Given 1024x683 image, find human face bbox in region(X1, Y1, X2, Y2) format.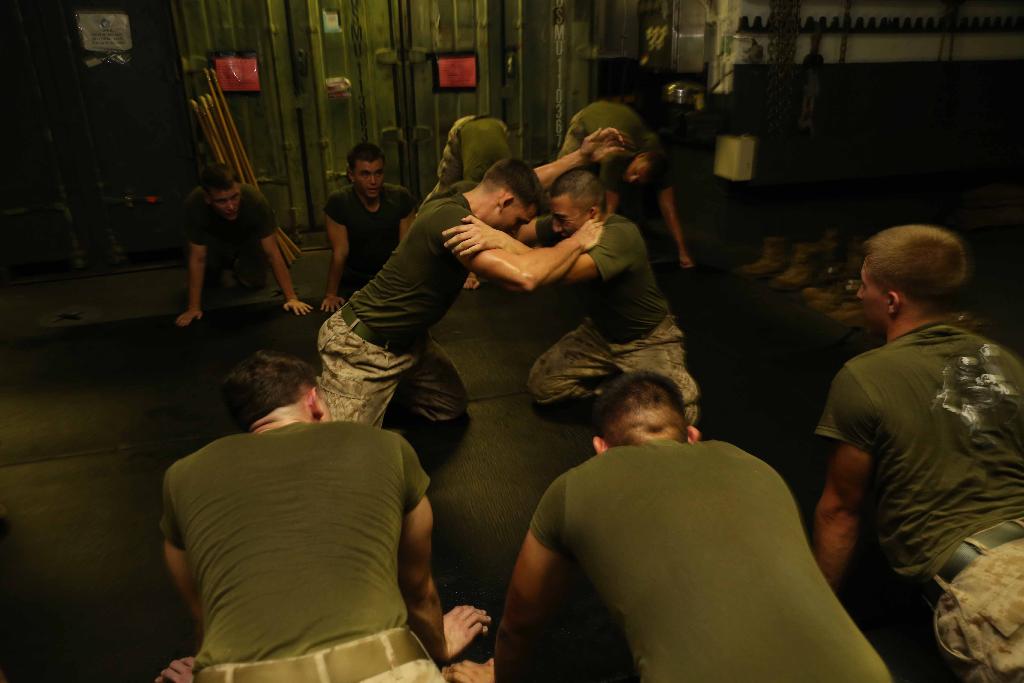
region(858, 257, 883, 327).
